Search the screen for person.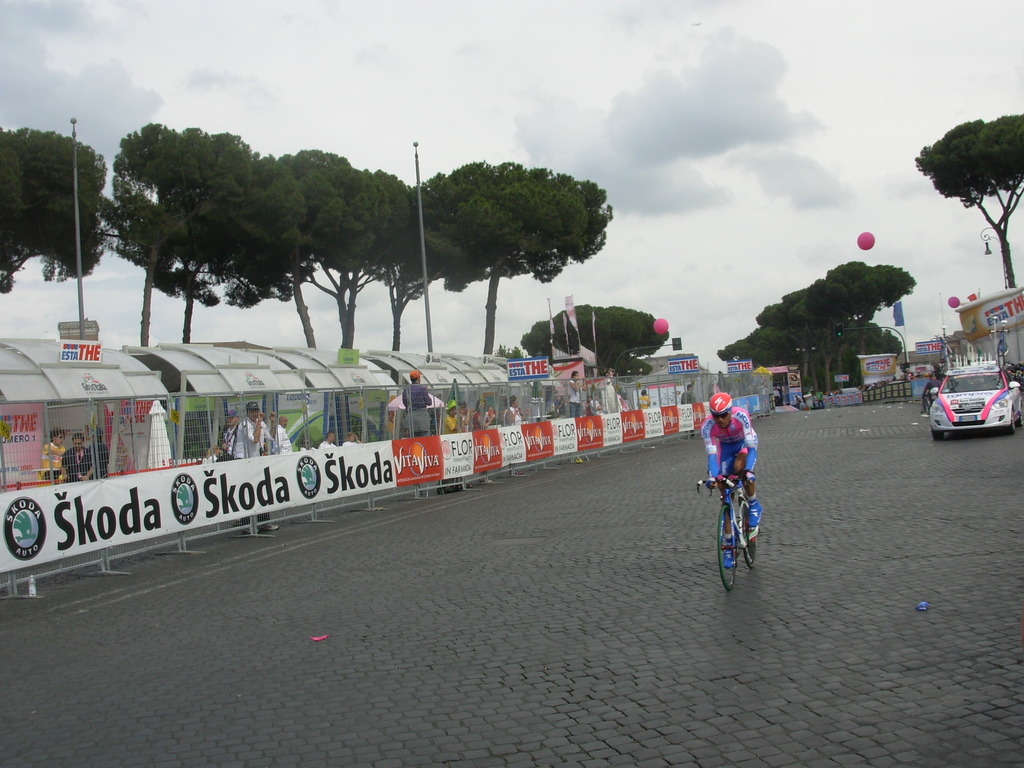
Found at [left=500, top=394, right=527, bottom=476].
